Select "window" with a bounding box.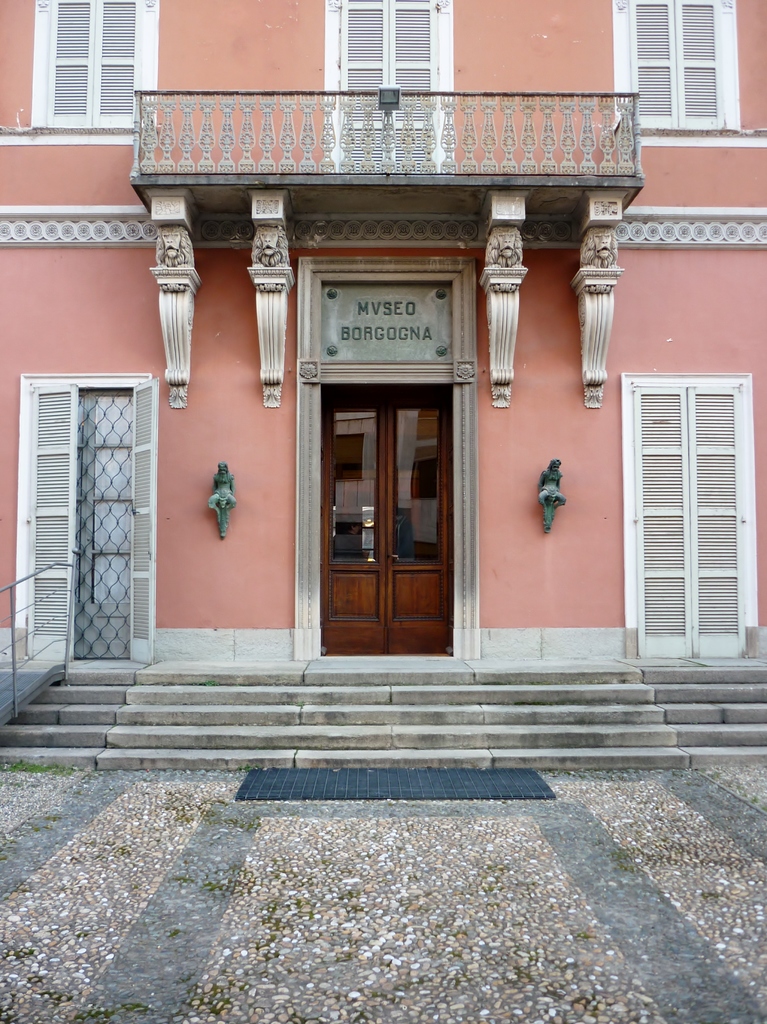
locate(619, 0, 724, 128).
